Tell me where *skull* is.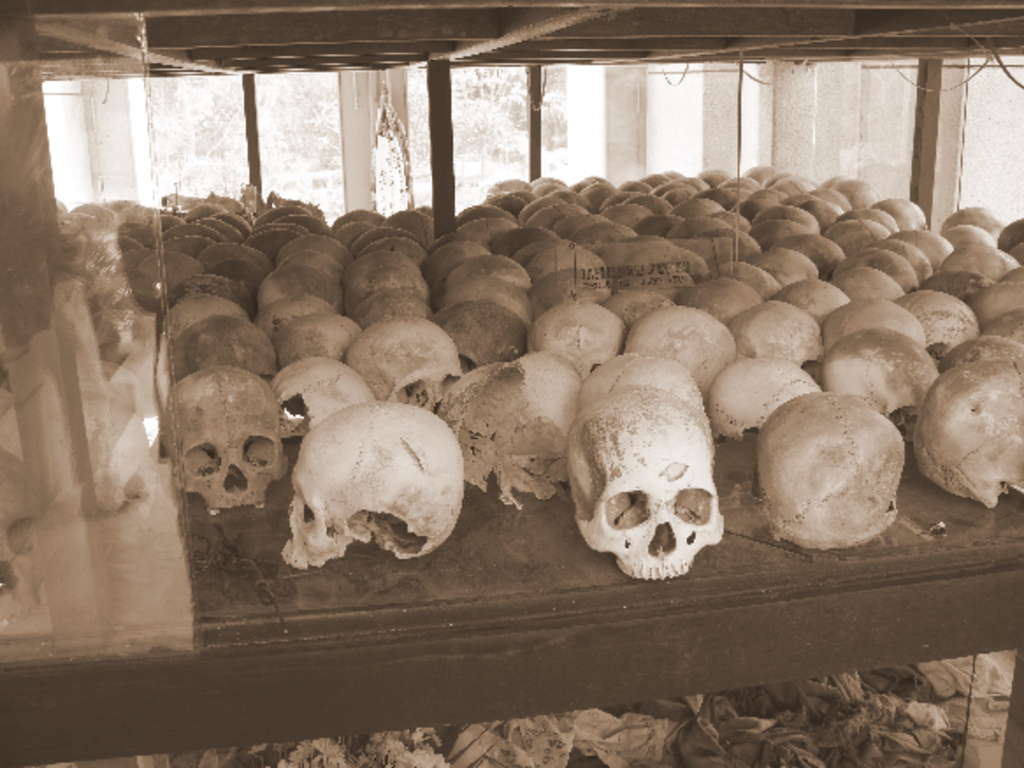
*skull* is at (left=348, top=290, right=430, bottom=322).
